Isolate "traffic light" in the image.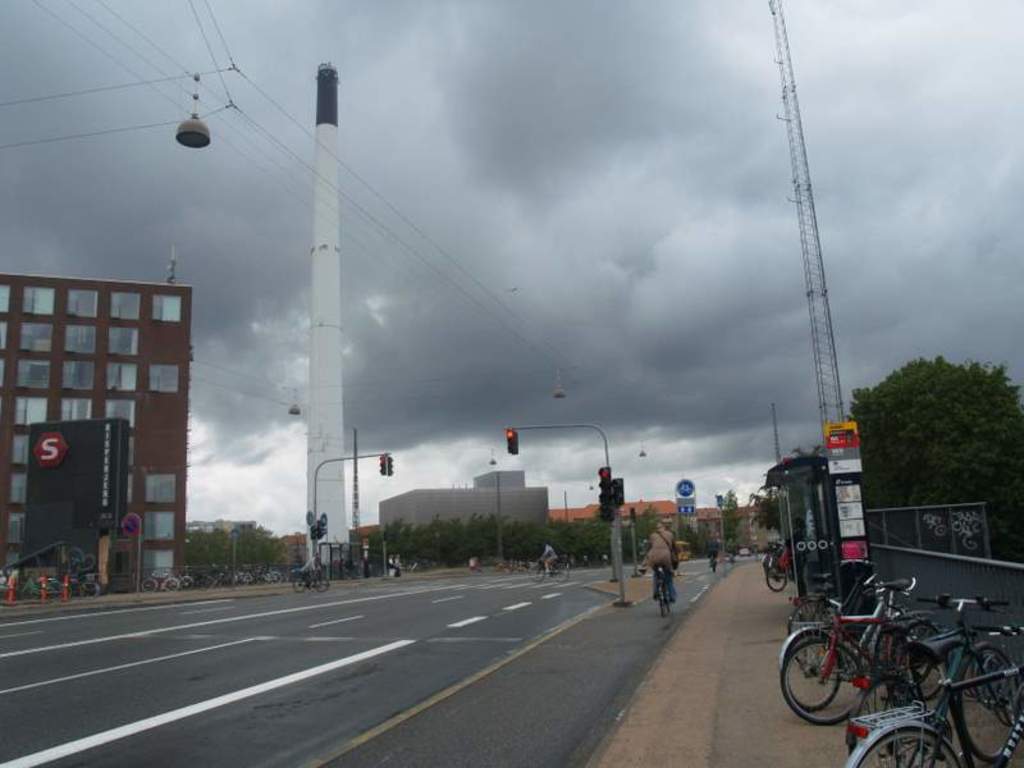
Isolated region: rect(507, 426, 517, 457).
